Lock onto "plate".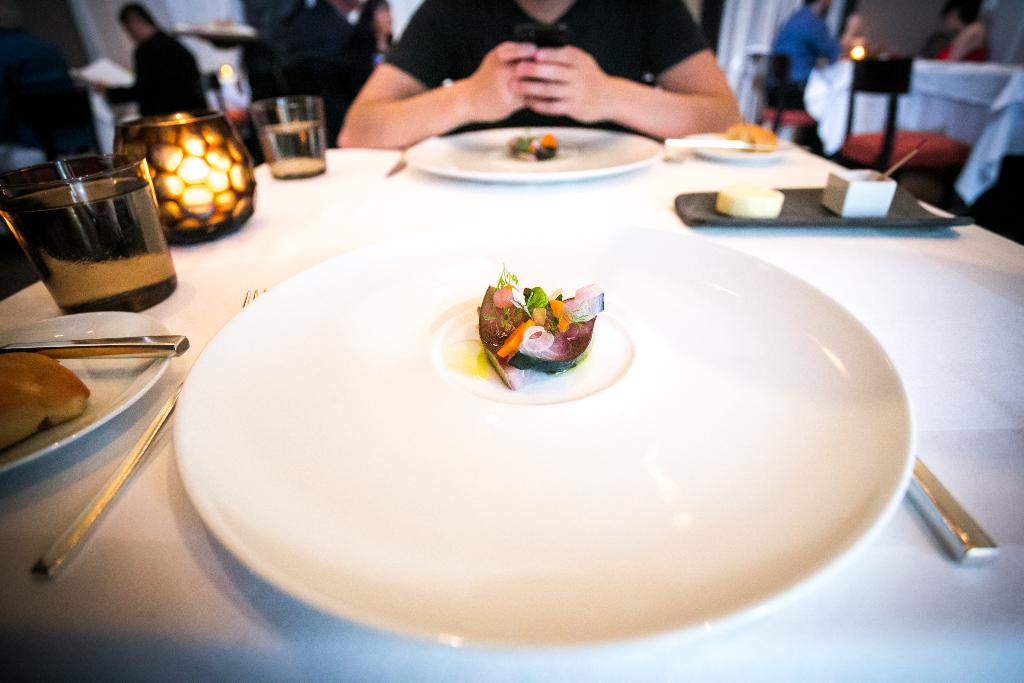
Locked: 689/121/795/161.
